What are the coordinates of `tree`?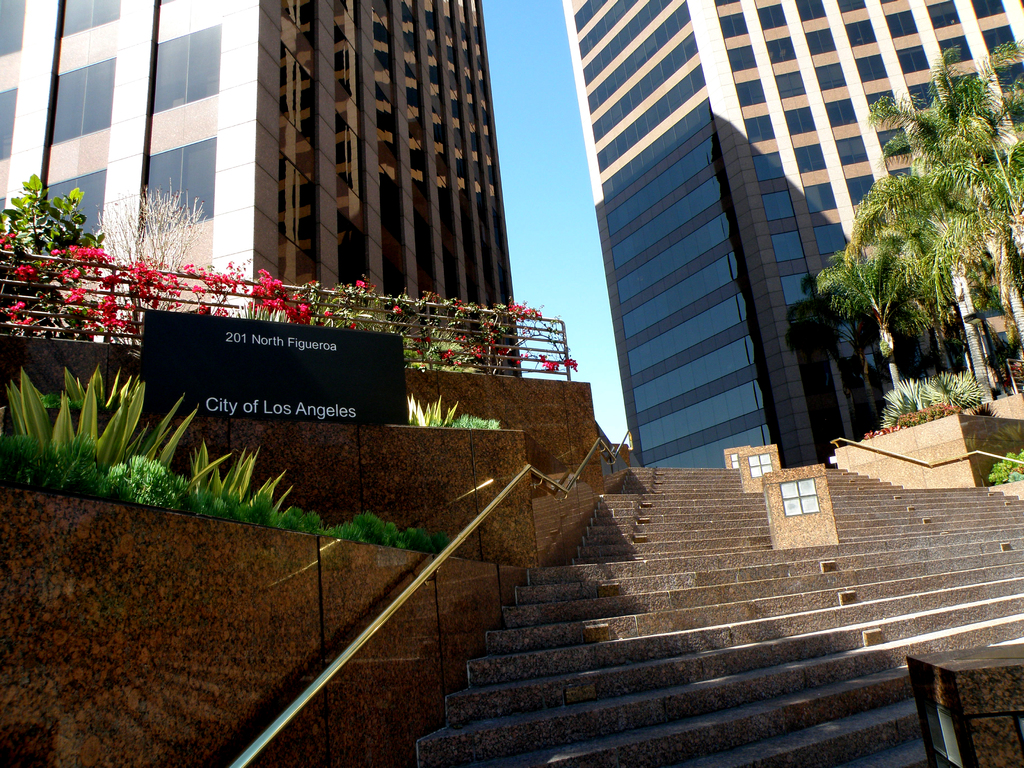
0,193,115,364.
